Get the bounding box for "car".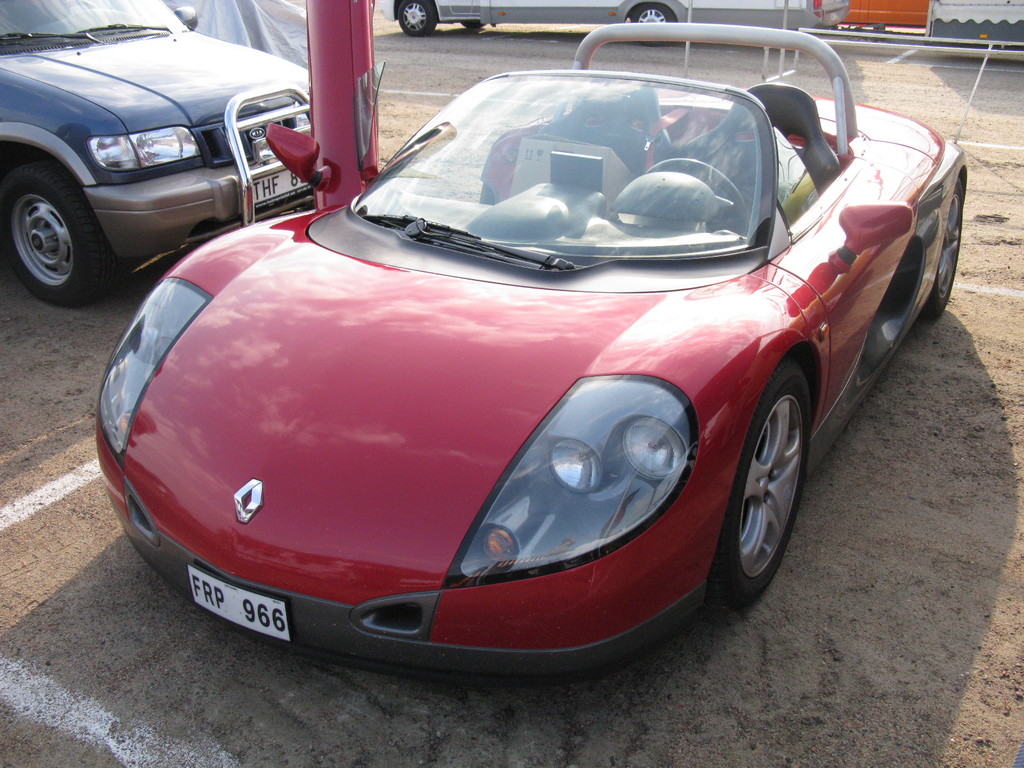
[left=374, top=0, right=851, bottom=39].
